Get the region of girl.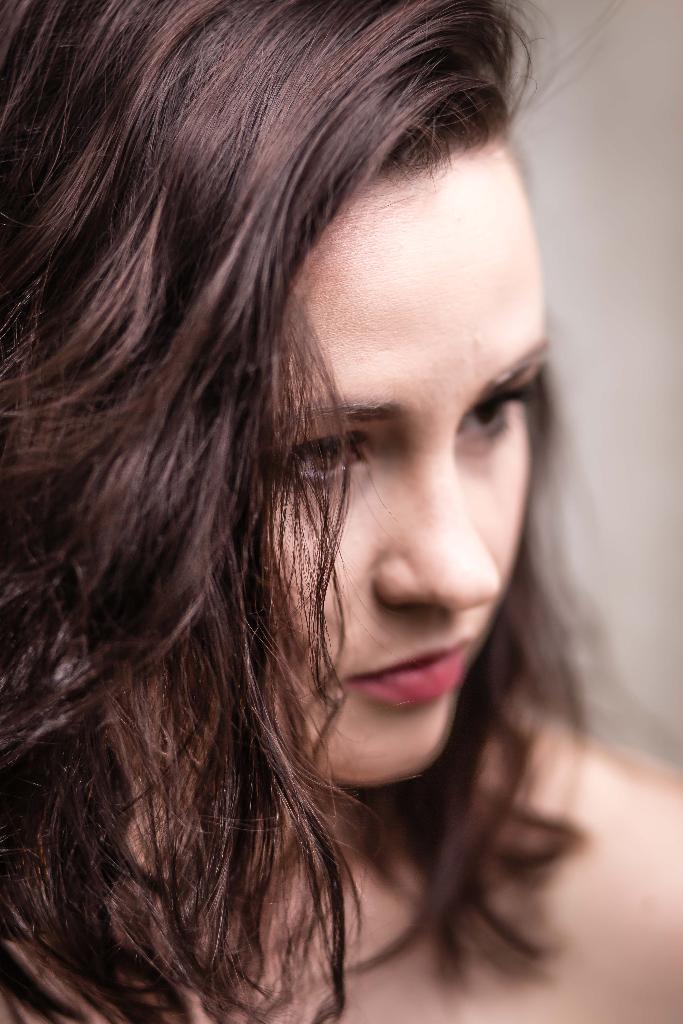
[0,4,682,1023].
